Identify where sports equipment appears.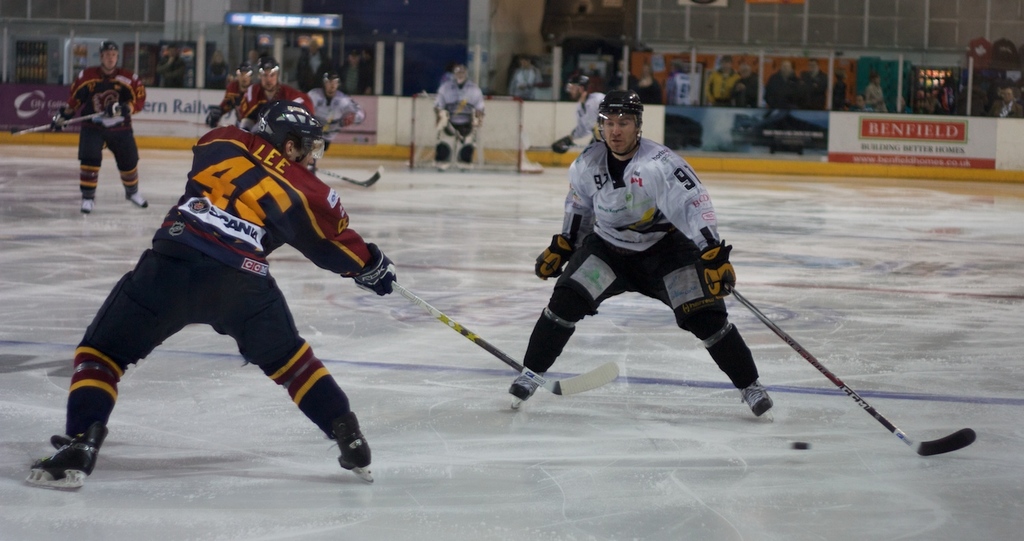
Appears at detection(536, 231, 575, 277).
